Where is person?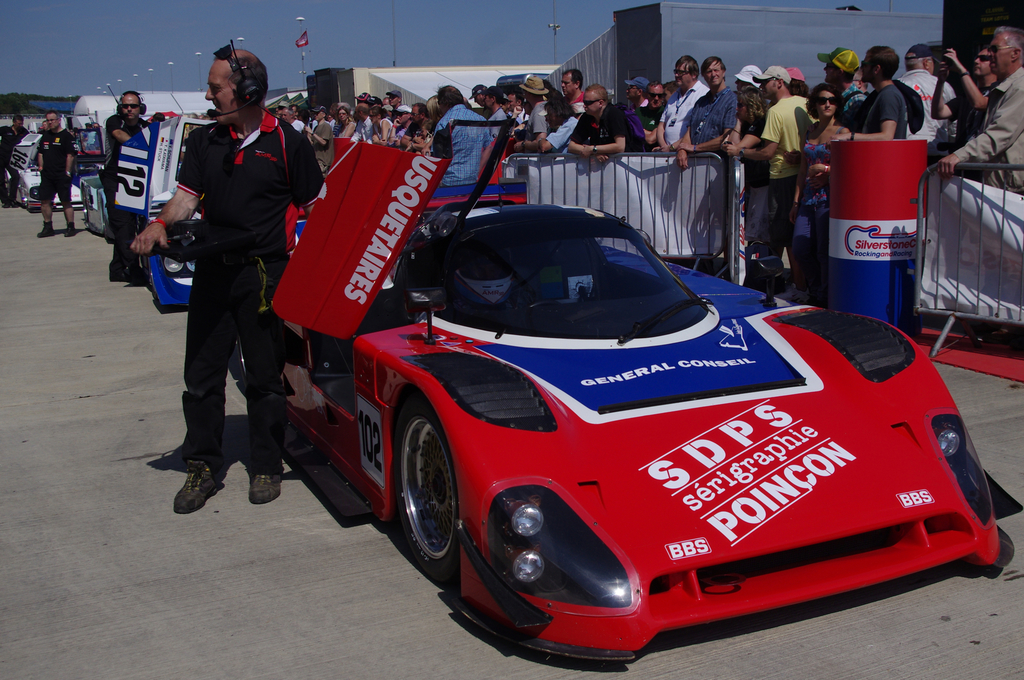
0,113,29,208.
